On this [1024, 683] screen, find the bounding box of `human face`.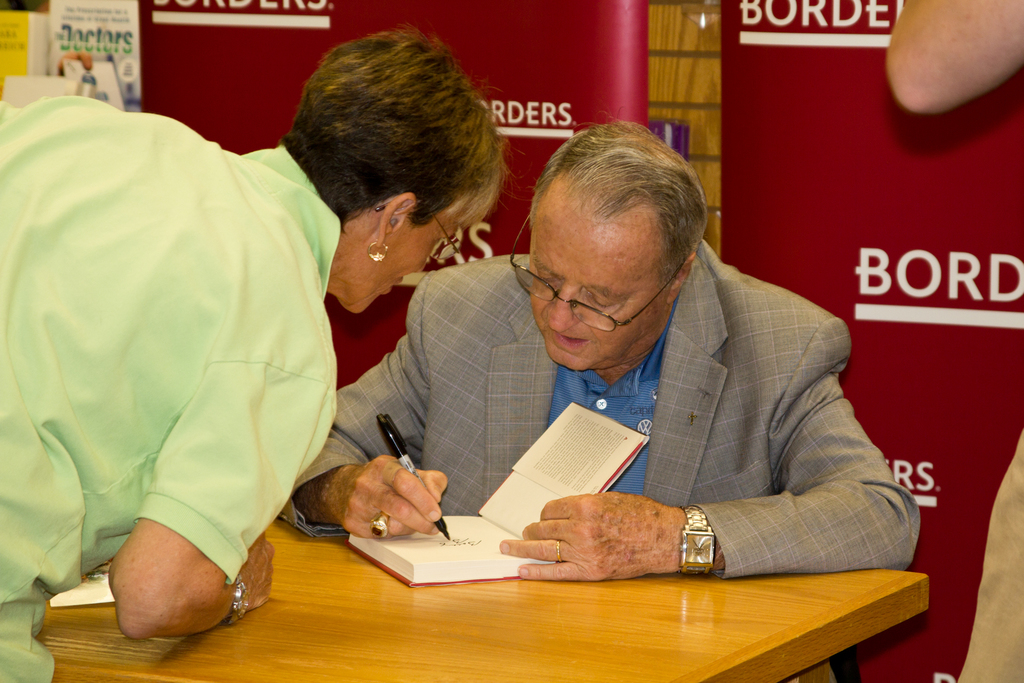
Bounding box: detection(348, 213, 460, 311).
